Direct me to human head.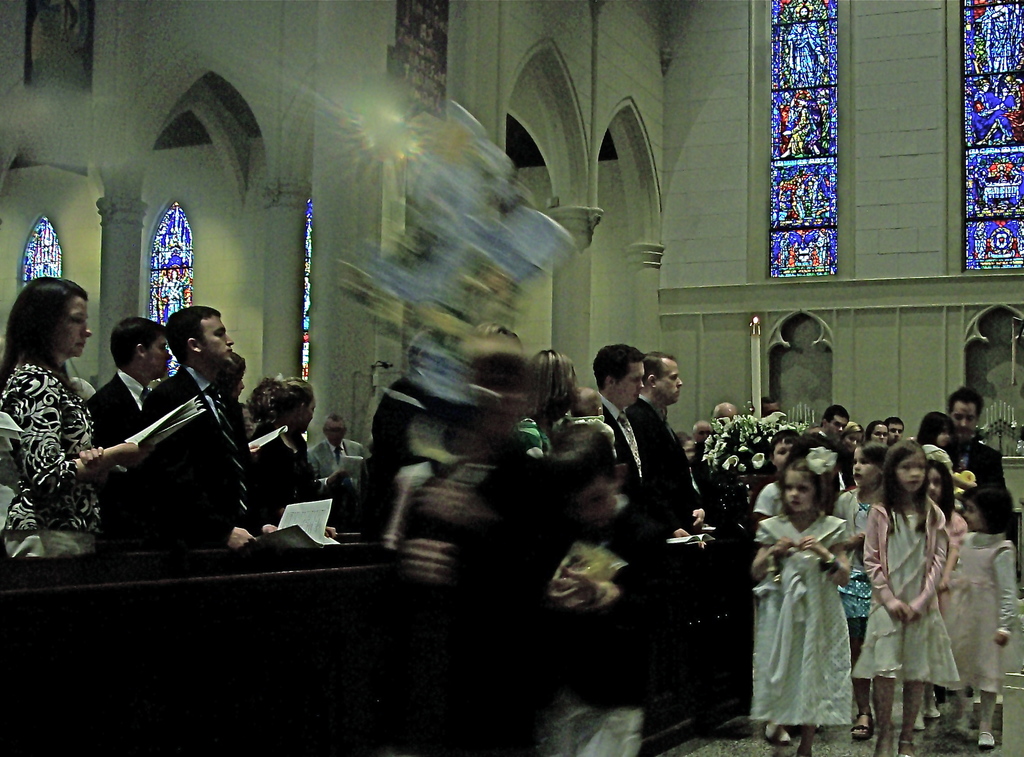
Direction: (left=246, top=373, right=317, bottom=432).
